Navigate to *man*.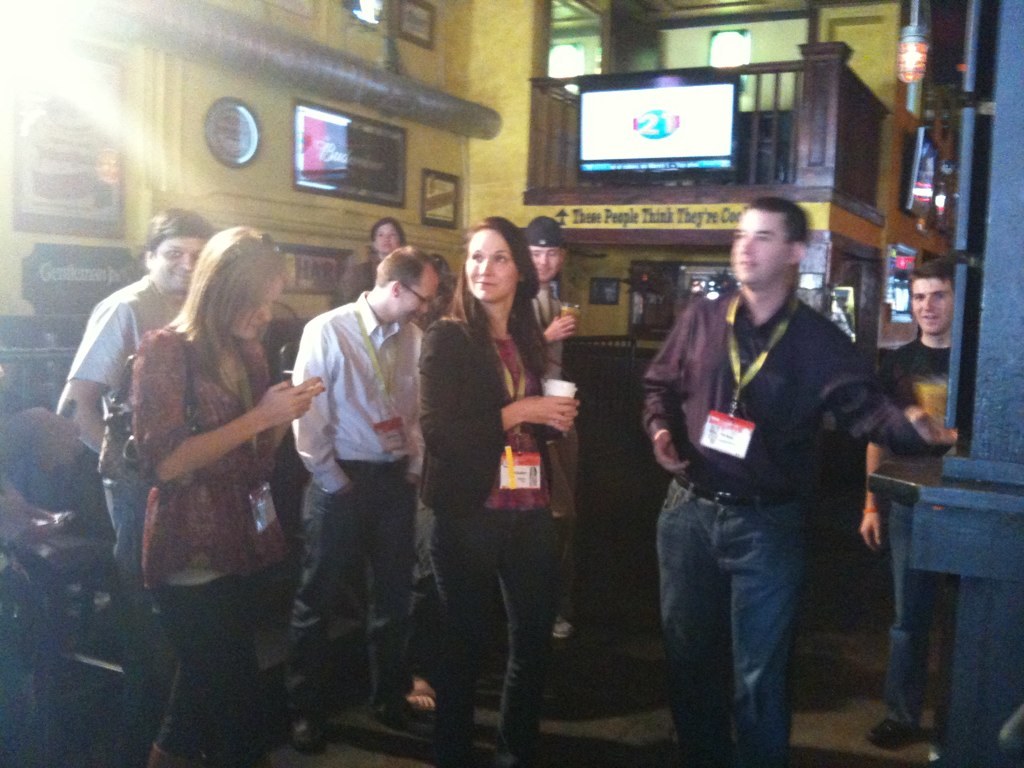
Navigation target: [x1=523, y1=211, x2=582, y2=639].
